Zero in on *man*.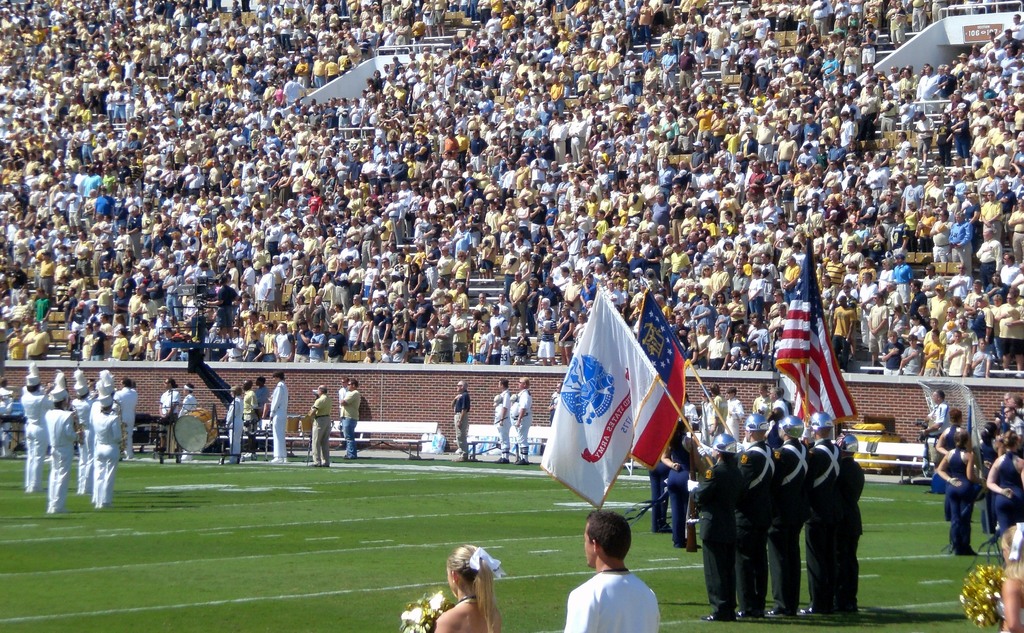
Zeroed in: Rect(918, 382, 948, 468).
